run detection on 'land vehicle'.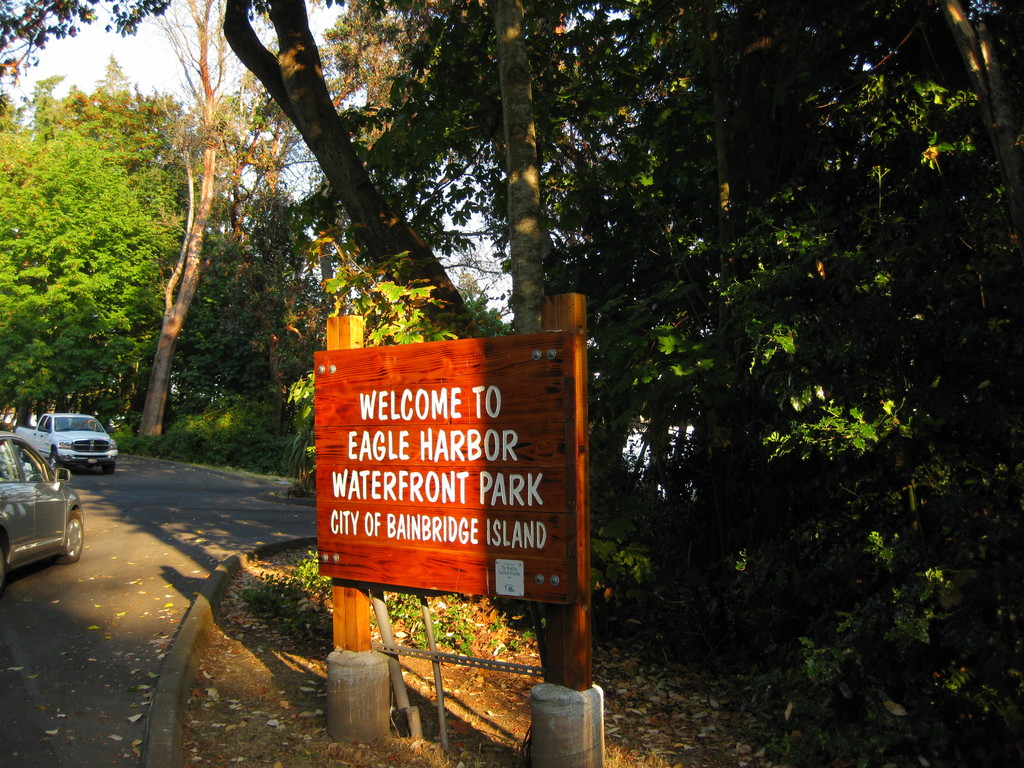
Result: Rect(0, 431, 86, 582).
